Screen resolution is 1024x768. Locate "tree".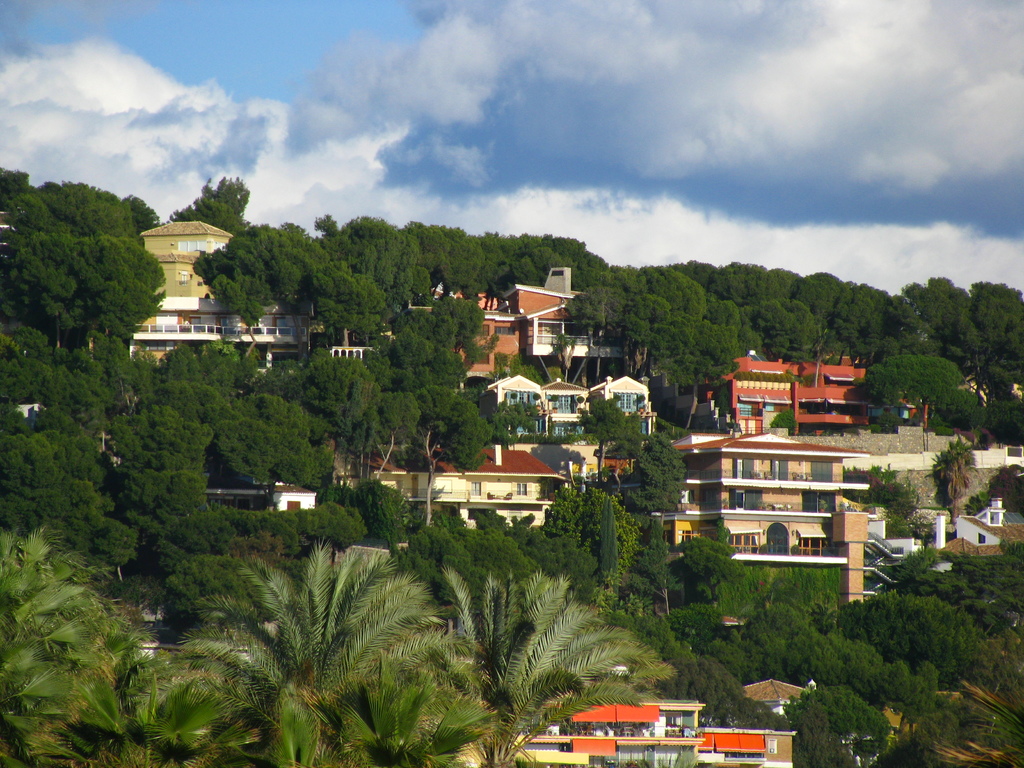
979 388 1023 450.
